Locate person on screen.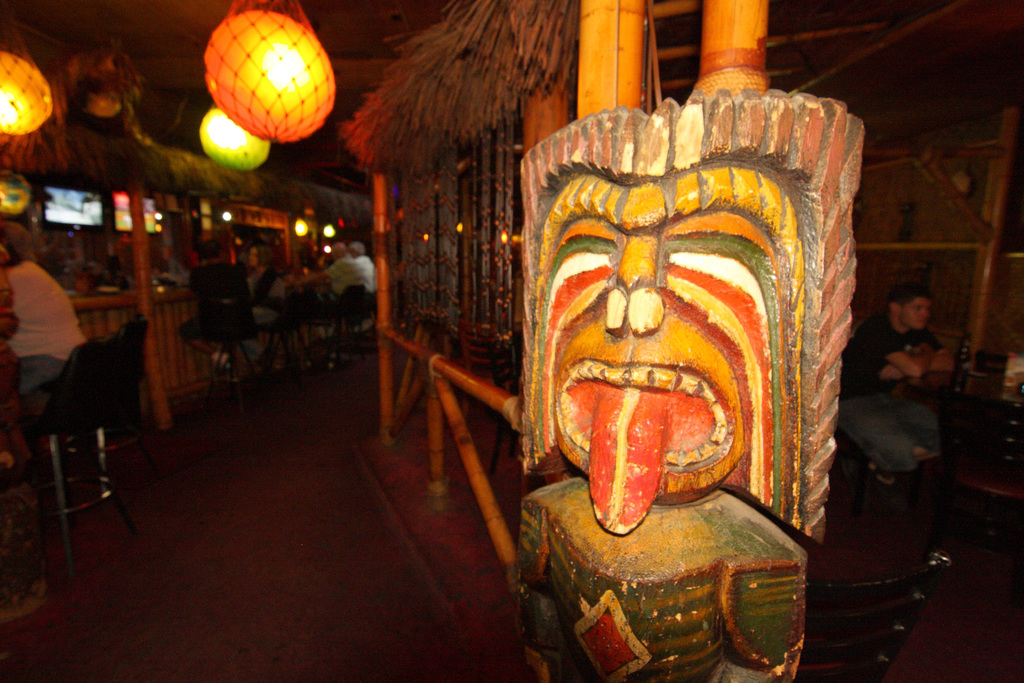
On screen at 287, 242, 372, 306.
